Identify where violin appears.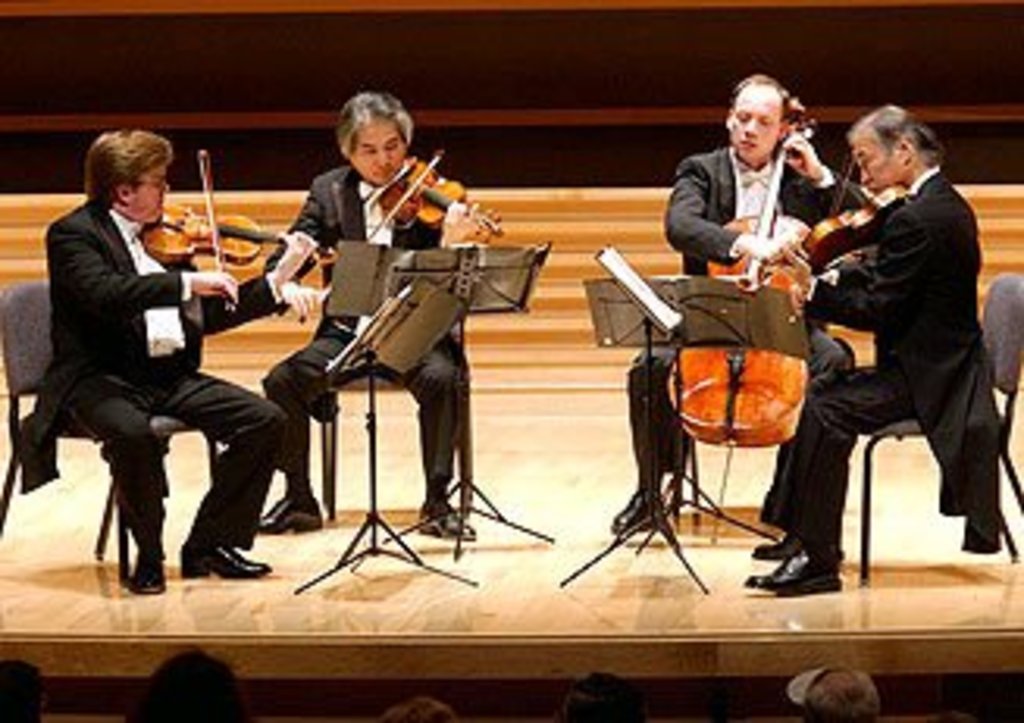
Appears at <box>658,94,814,541</box>.
